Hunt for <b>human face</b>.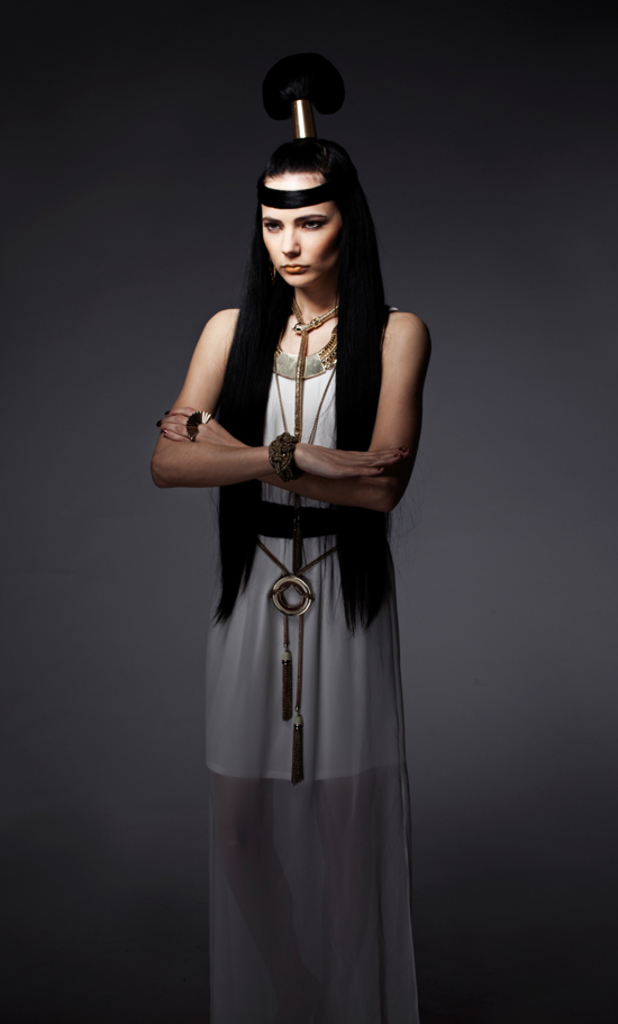
Hunted down at l=269, t=175, r=326, b=291.
